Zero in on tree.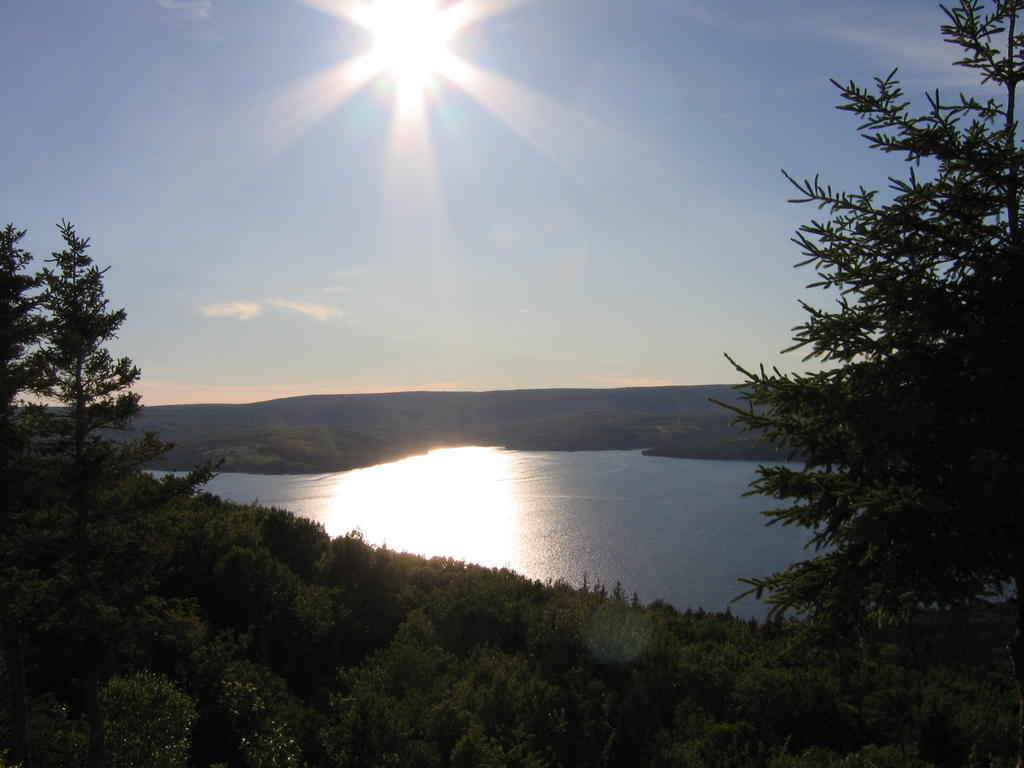
Zeroed in: pyautogui.locateOnScreen(686, 0, 1023, 767).
